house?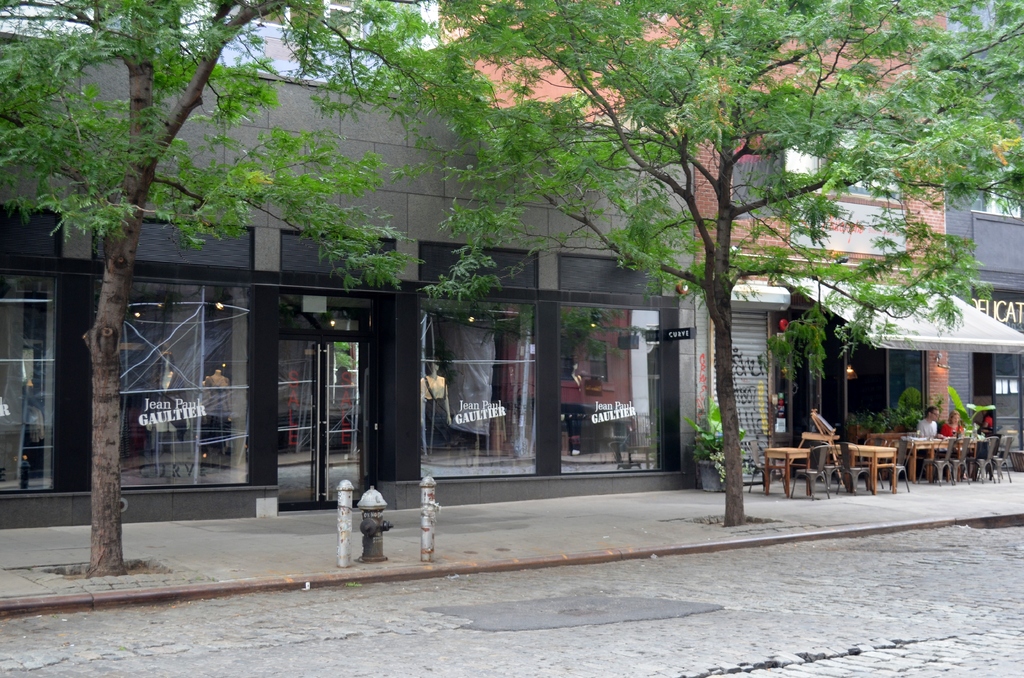
detection(0, 26, 698, 538)
